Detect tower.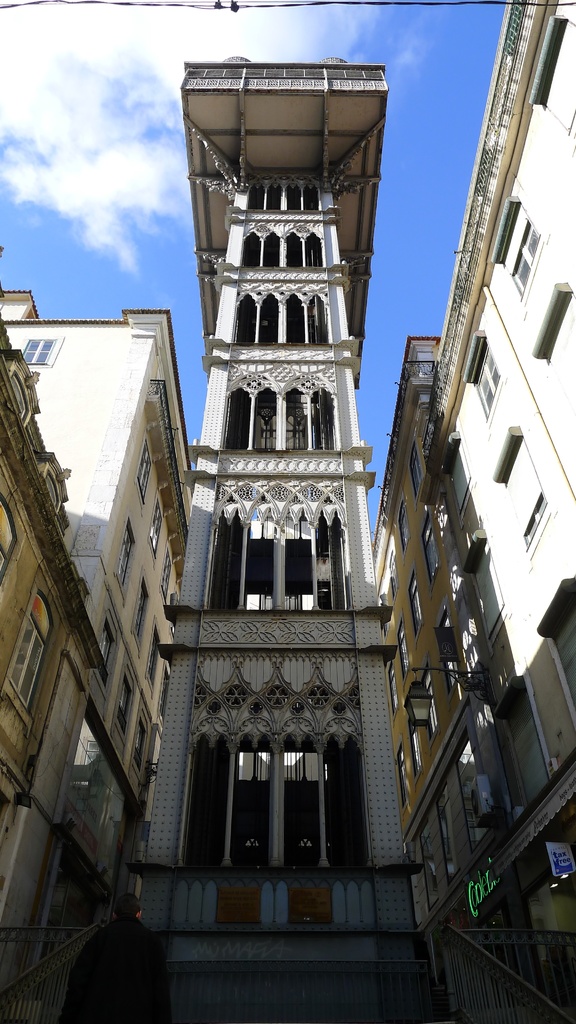
Detected at (left=124, top=56, right=437, bottom=1023).
